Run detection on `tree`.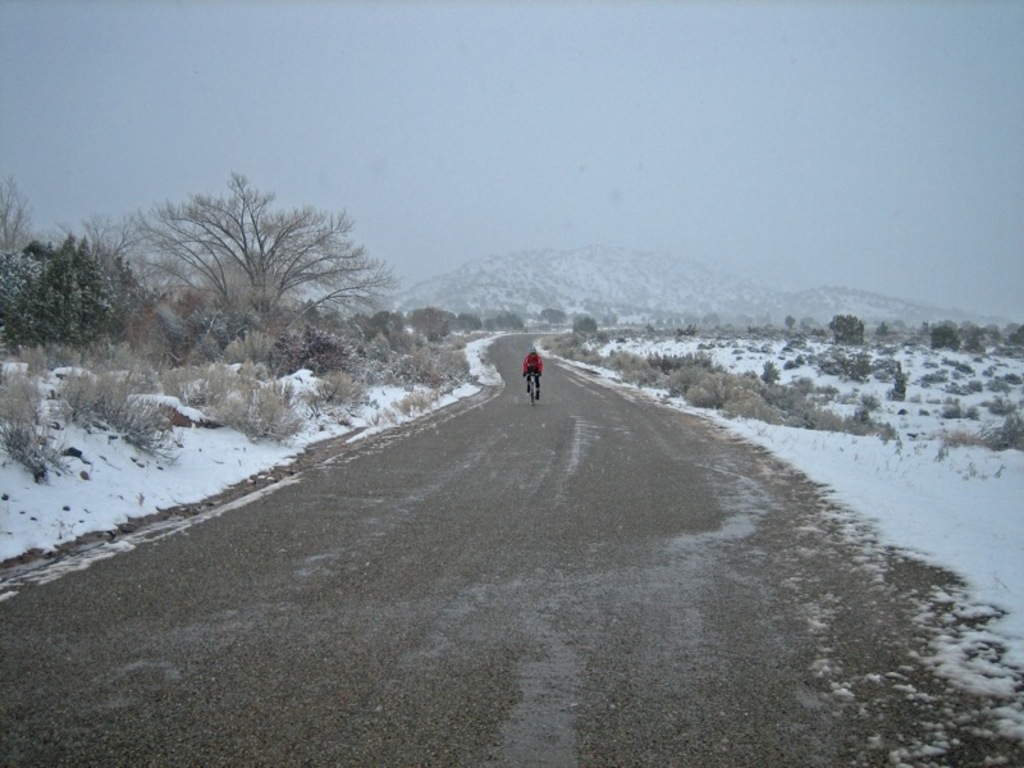
Result: <bbox>924, 321, 960, 352</bbox>.
